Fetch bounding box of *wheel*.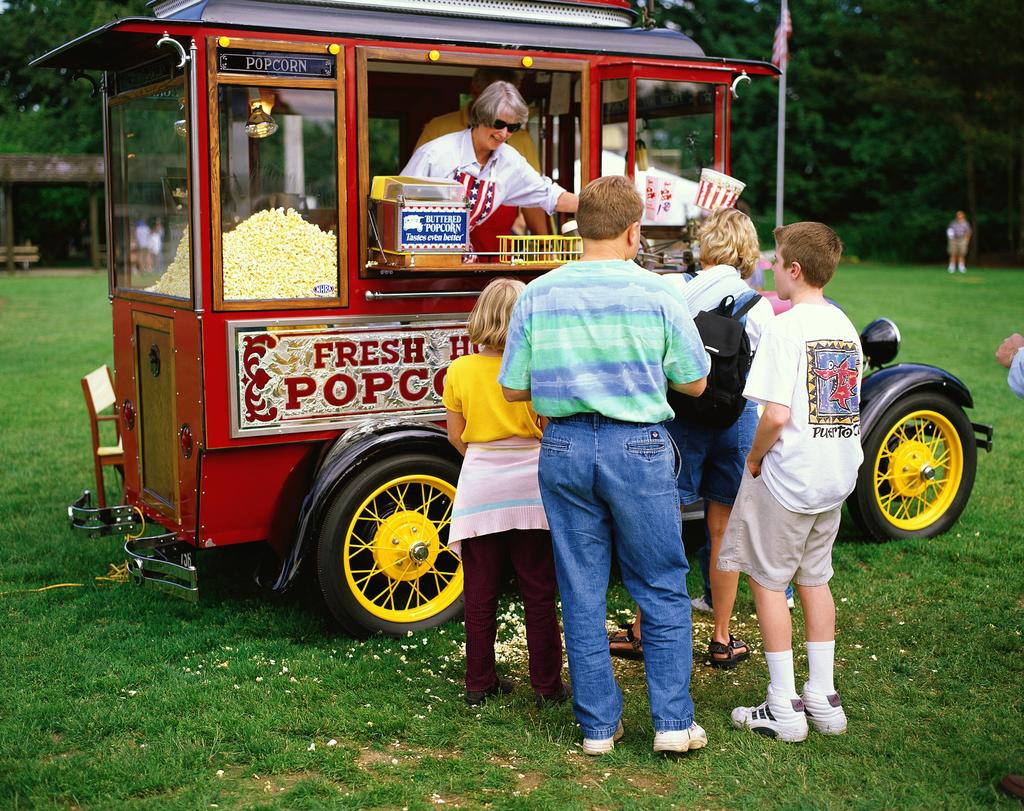
Bbox: left=303, top=441, right=458, bottom=639.
